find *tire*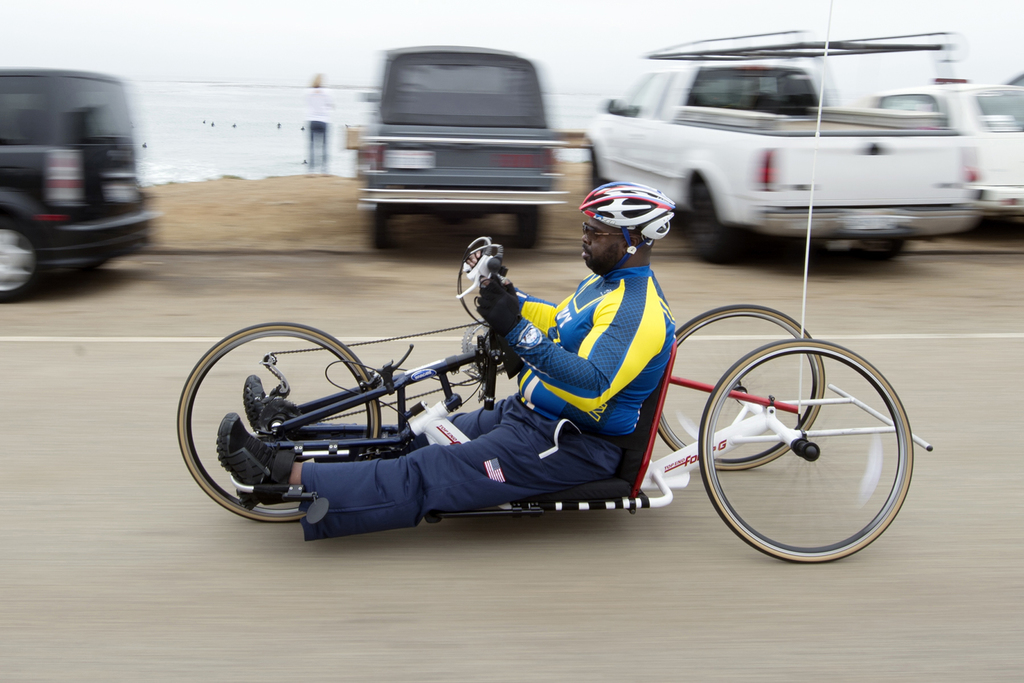
left=515, top=204, right=534, bottom=250
